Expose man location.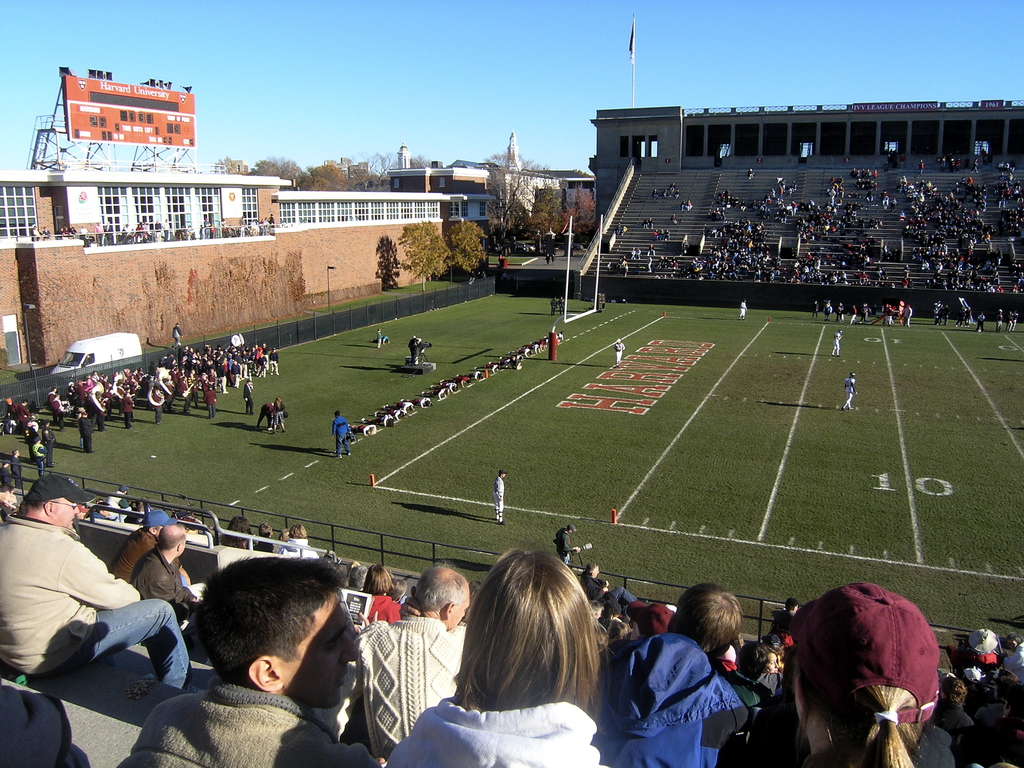
Exposed at detection(556, 523, 579, 563).
